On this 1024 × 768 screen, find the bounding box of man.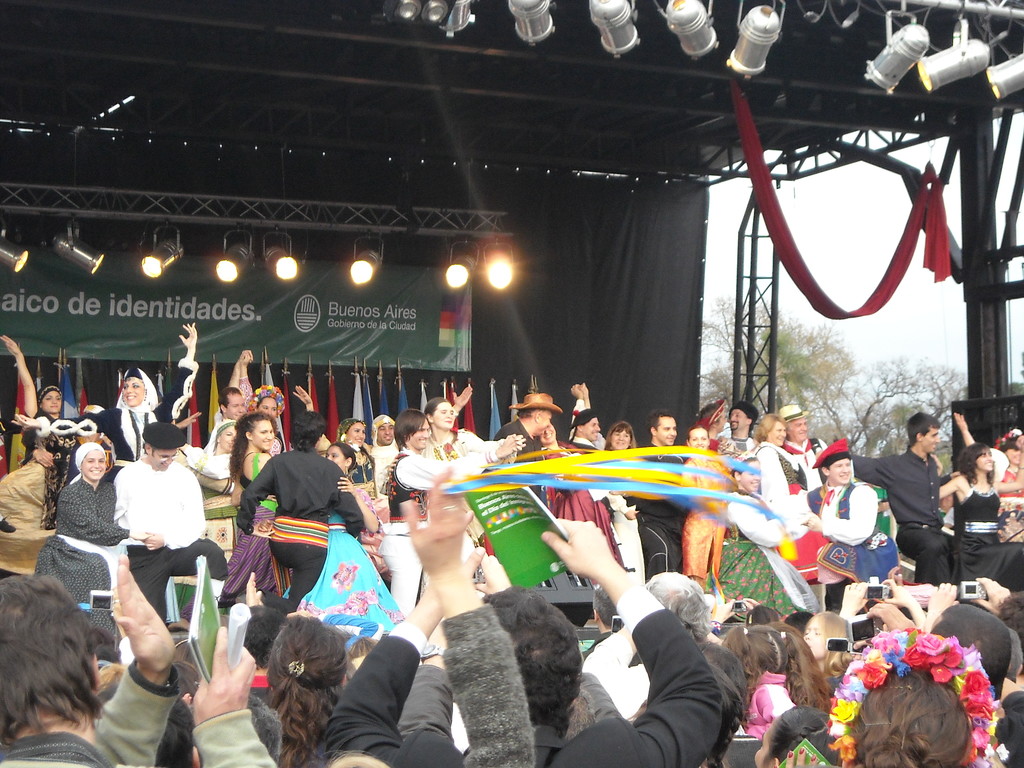
Bounding box: bbox=[205, 388, 248, 451].
